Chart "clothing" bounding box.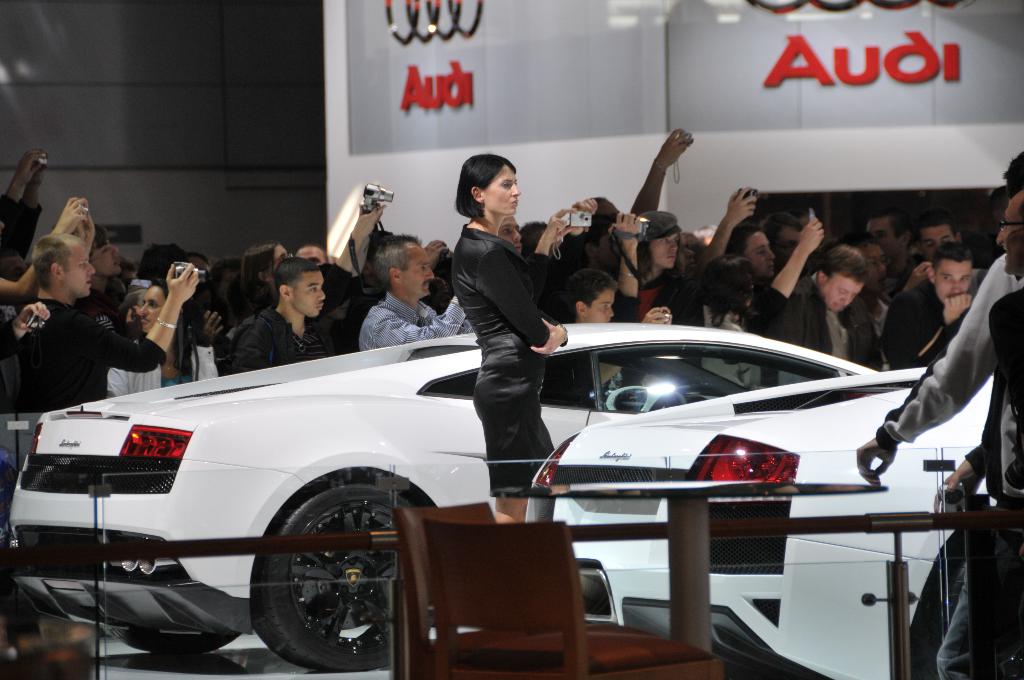
Charted: bbox=(716, 268, 779, 321).
